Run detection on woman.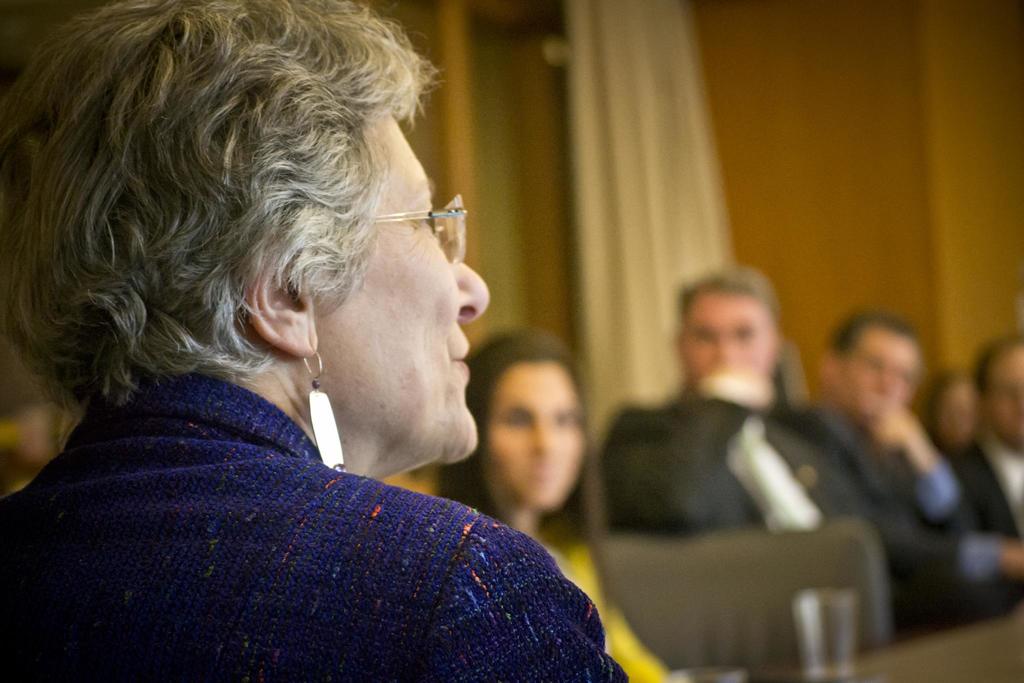
Result: [left=5, top=2, right=614, bottom=675].
